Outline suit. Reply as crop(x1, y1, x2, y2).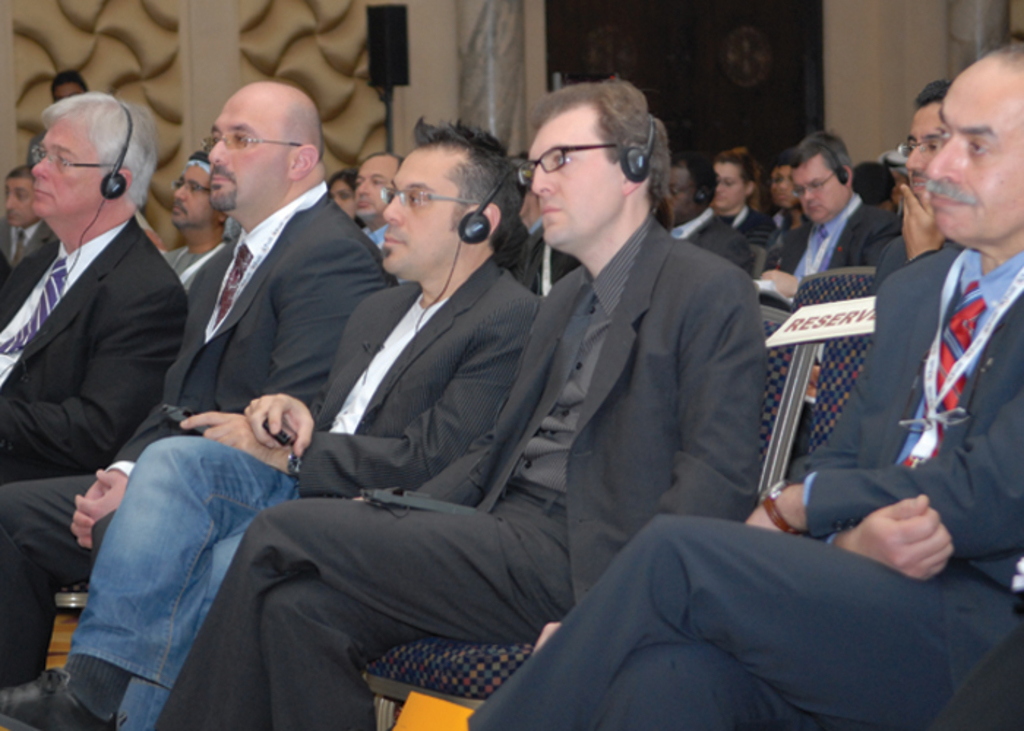
crop(0, 173, 402, 690).
